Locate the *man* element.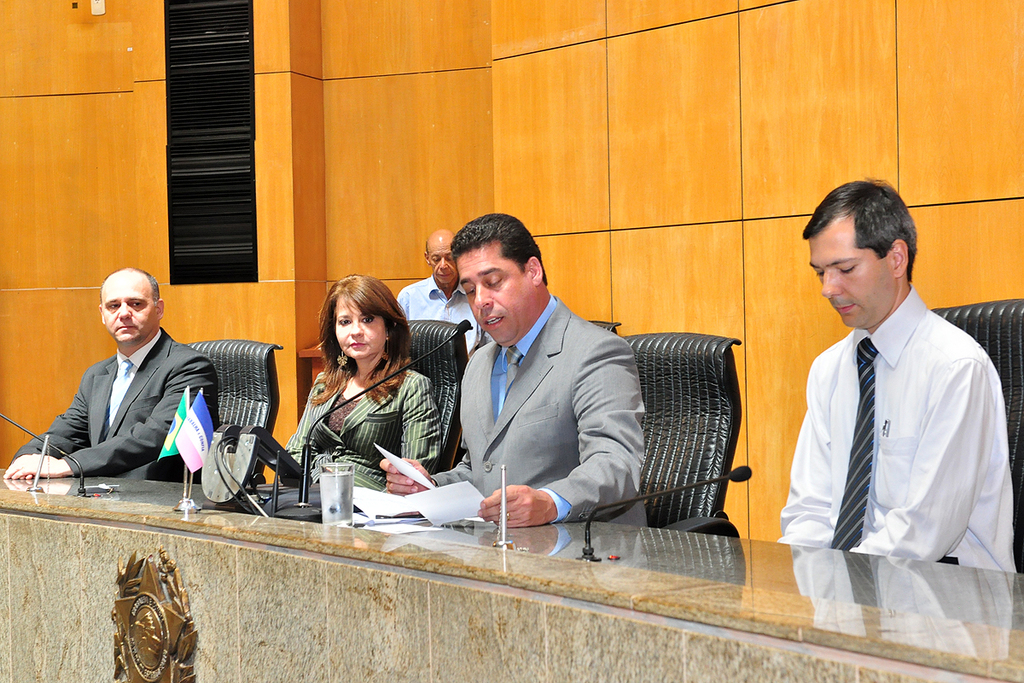
Element bbox: [379, 214, 646, 525].
